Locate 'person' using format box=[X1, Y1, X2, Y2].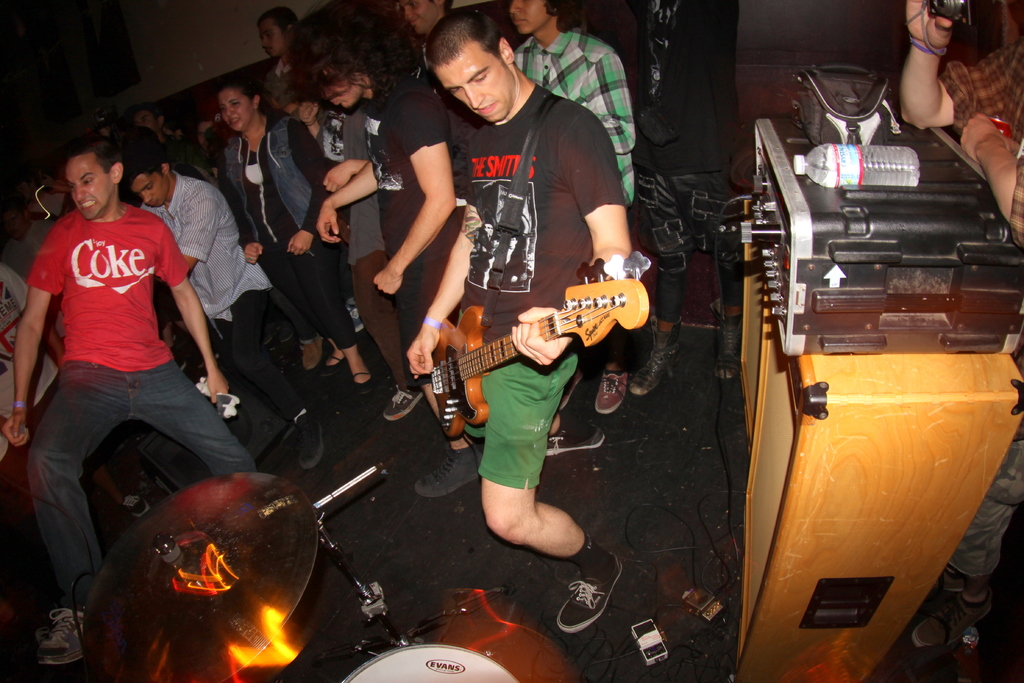
box=[289, 73, 383, 273].
